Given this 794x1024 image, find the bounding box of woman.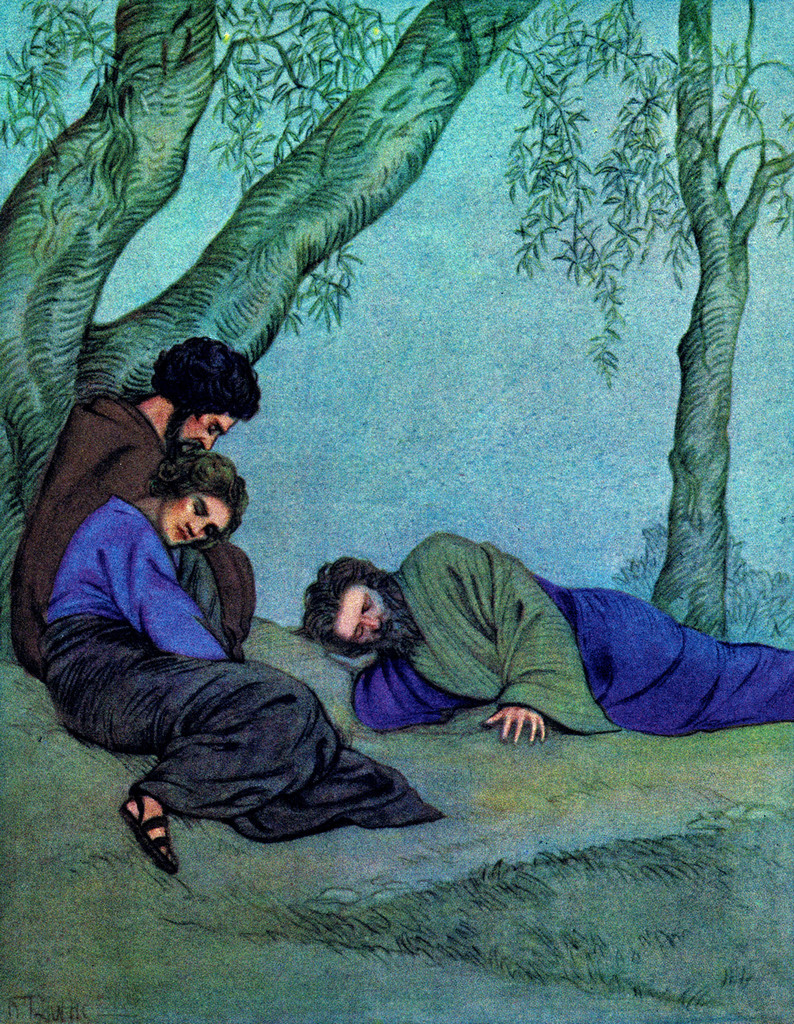
{"x1": 61, "y1": 367, "x2": 381, "y2": 903}.
